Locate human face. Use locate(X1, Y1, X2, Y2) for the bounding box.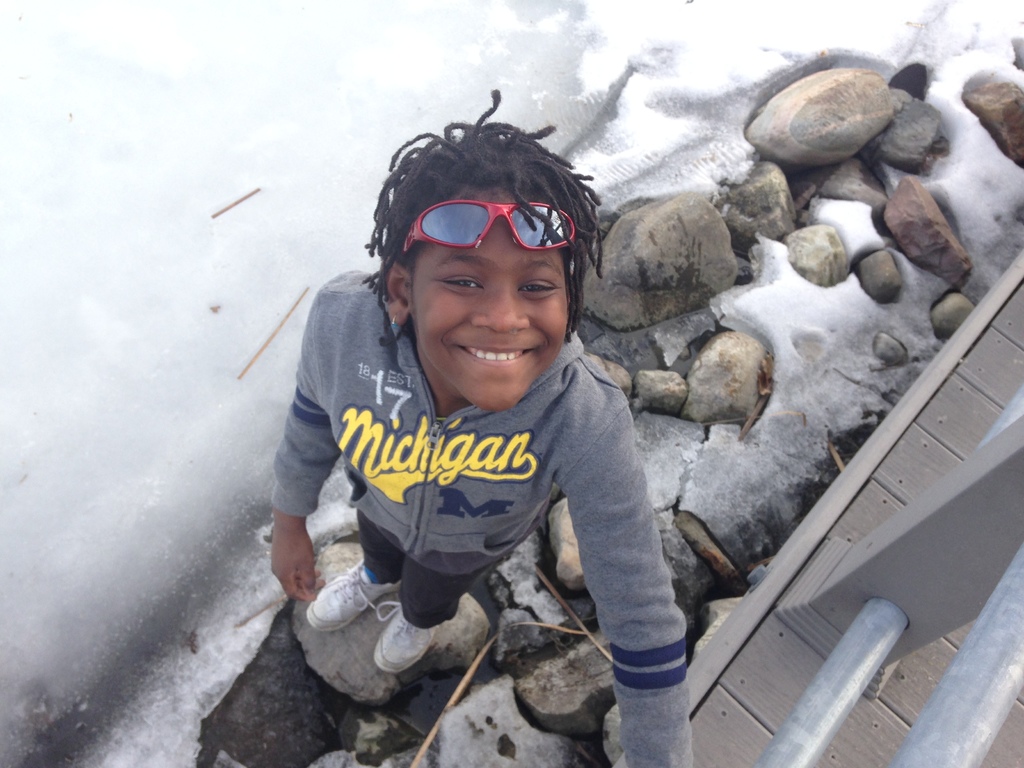
locate(413, 188, 565, 410).
